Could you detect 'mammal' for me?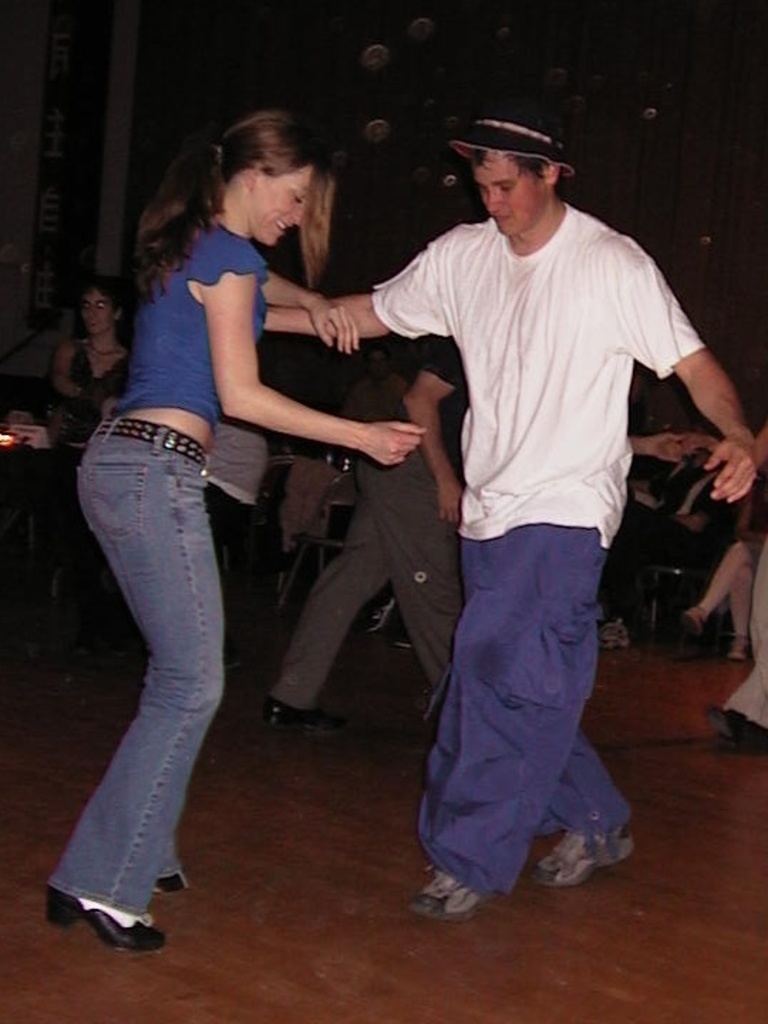
Detection result: l=260, t=158, r=468, b=735.
